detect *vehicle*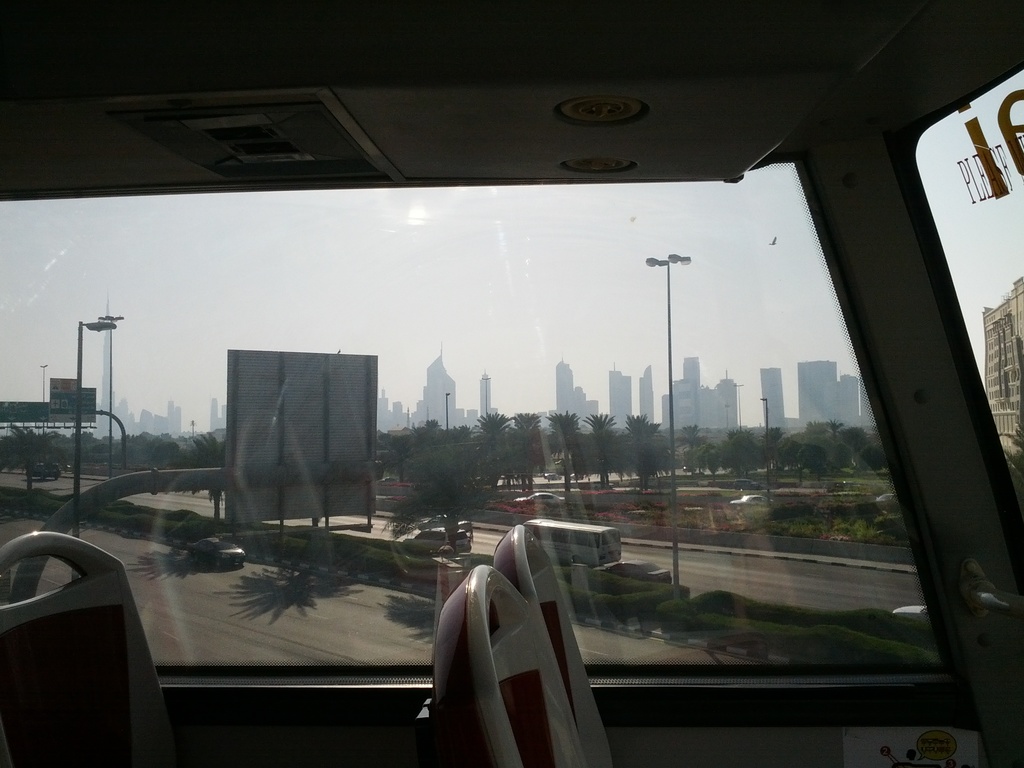
crop(874, 494, 900, 508)
